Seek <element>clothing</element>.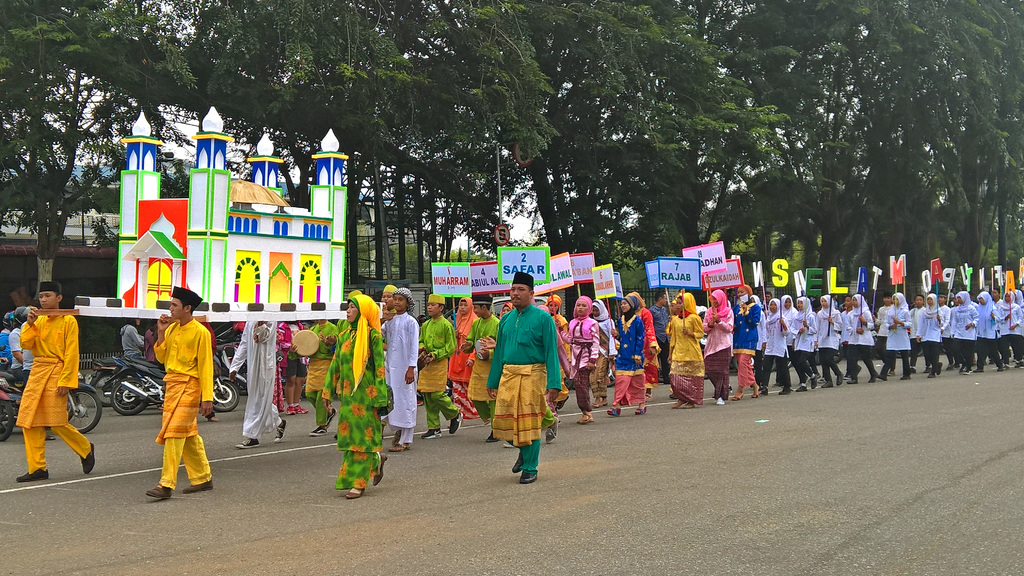
487 308 563 474.
